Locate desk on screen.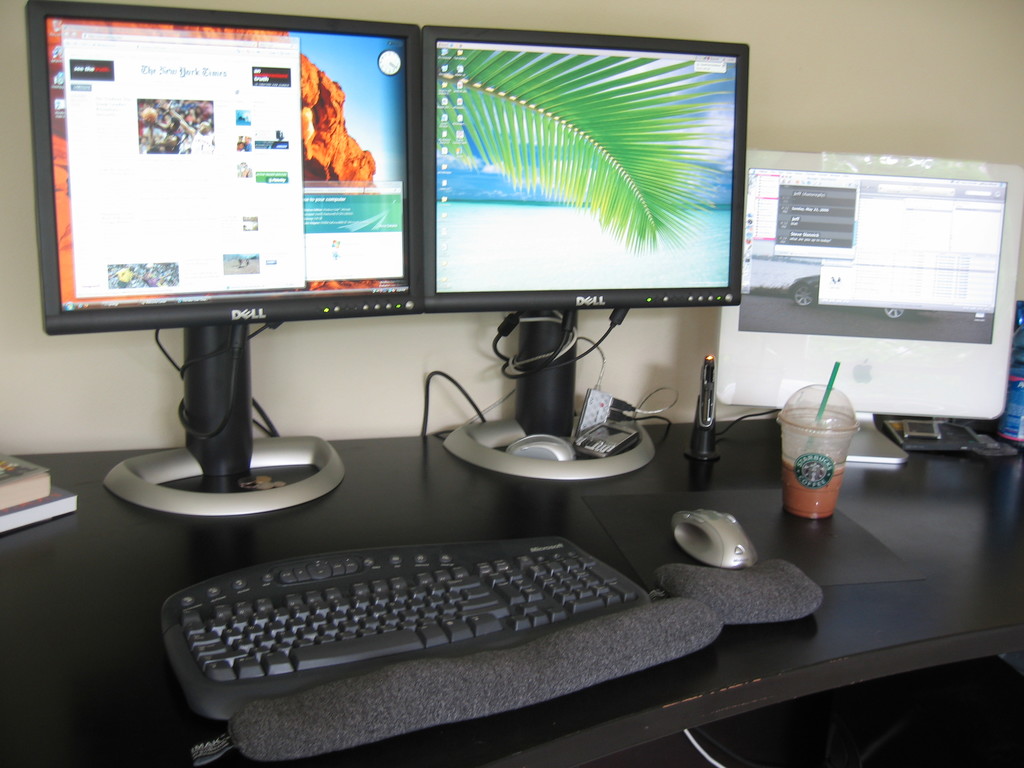
On screen at x1=0, y1=392, x2=1023, y2=767.
